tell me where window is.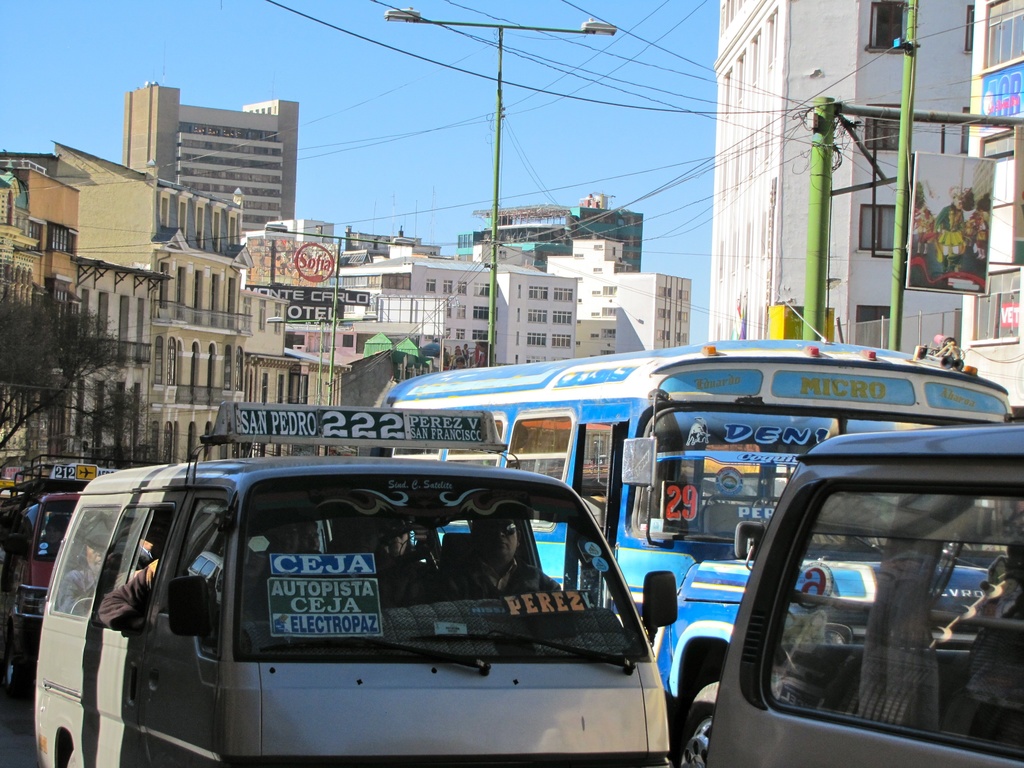
window is at <region>529, 311, 550, 325</region>.
